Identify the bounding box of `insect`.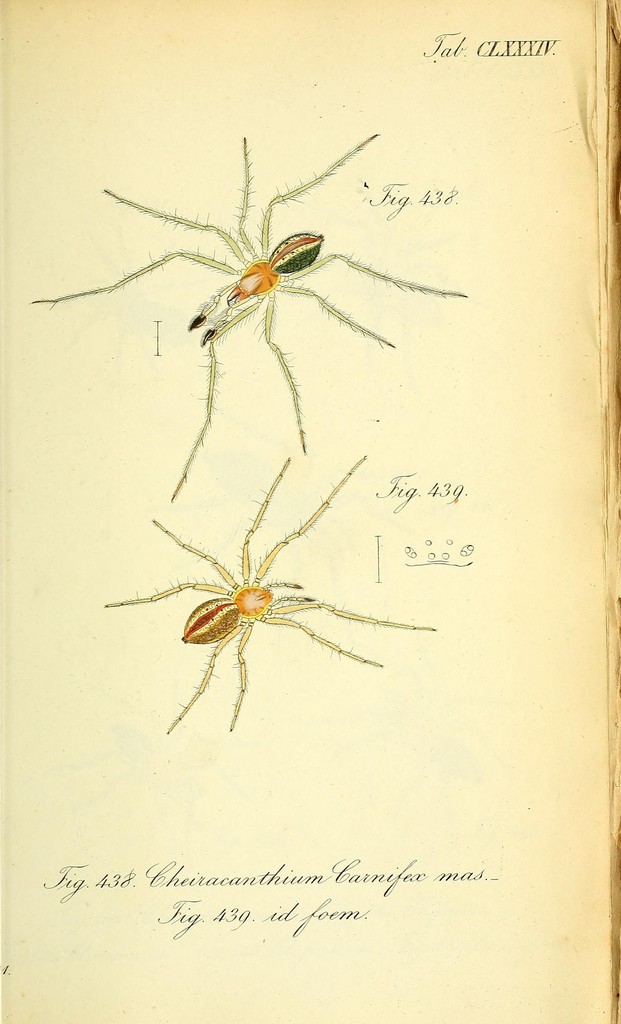
box=[23, 130, 469, 497].
